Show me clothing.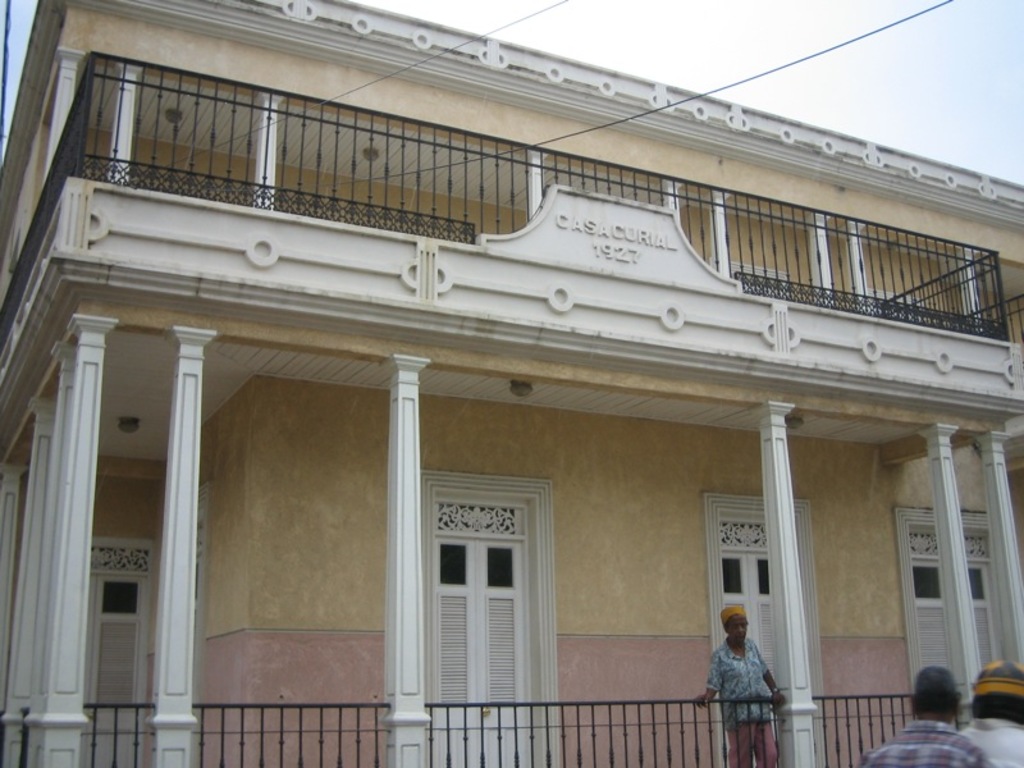
clothing is here: 855 723 982 767.
